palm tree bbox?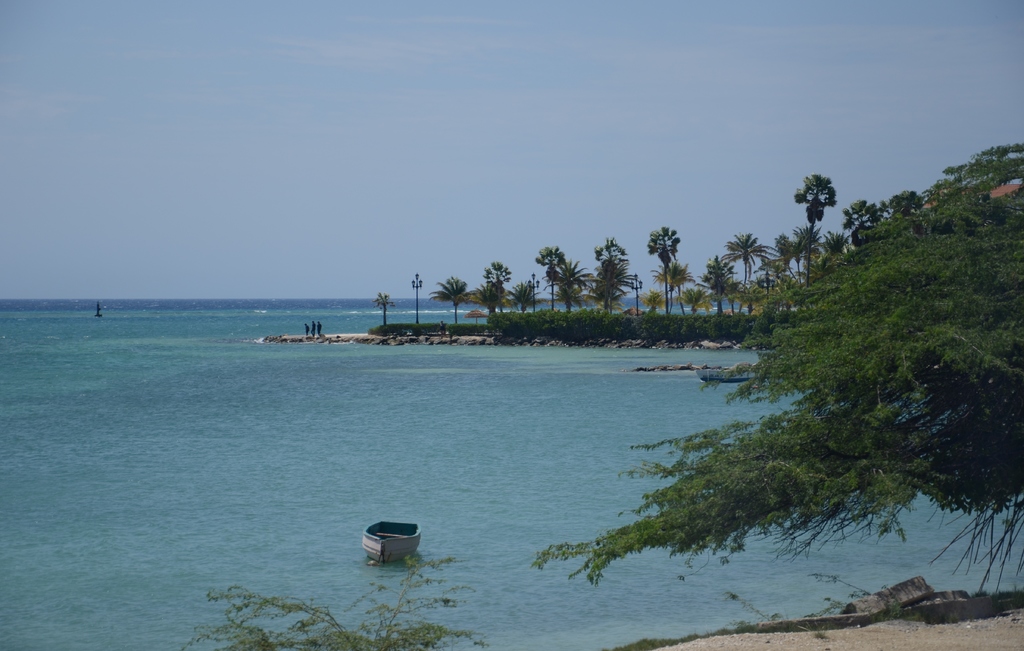
474/280/506/321
